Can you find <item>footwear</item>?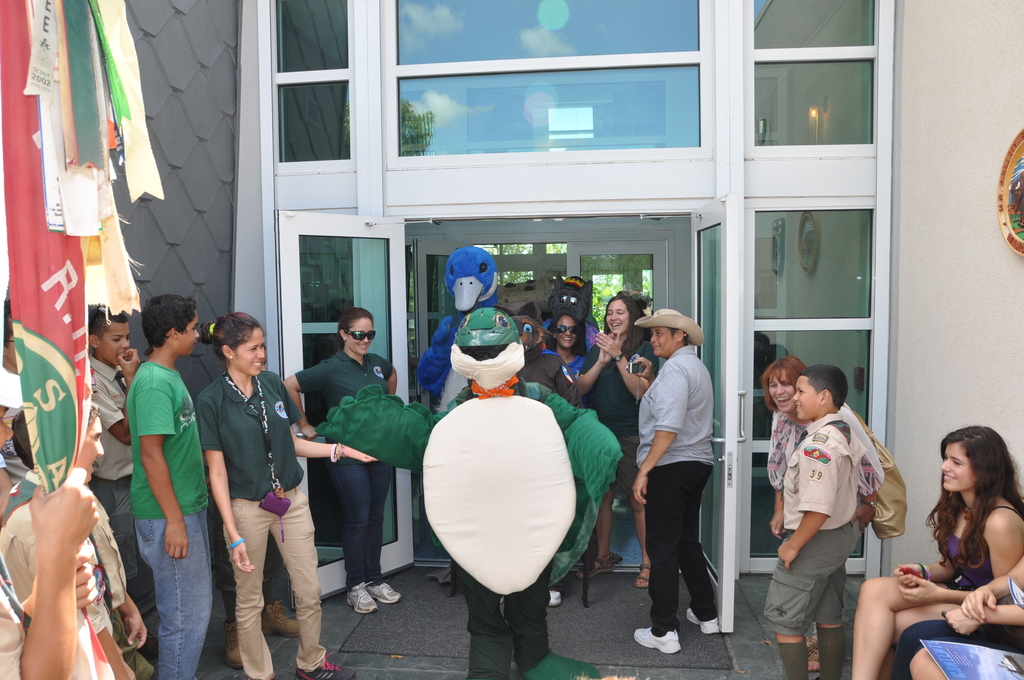
Yes, bounding box: {"x1": 260, "y1": 599, "x2": 300, "y2": 639}.
